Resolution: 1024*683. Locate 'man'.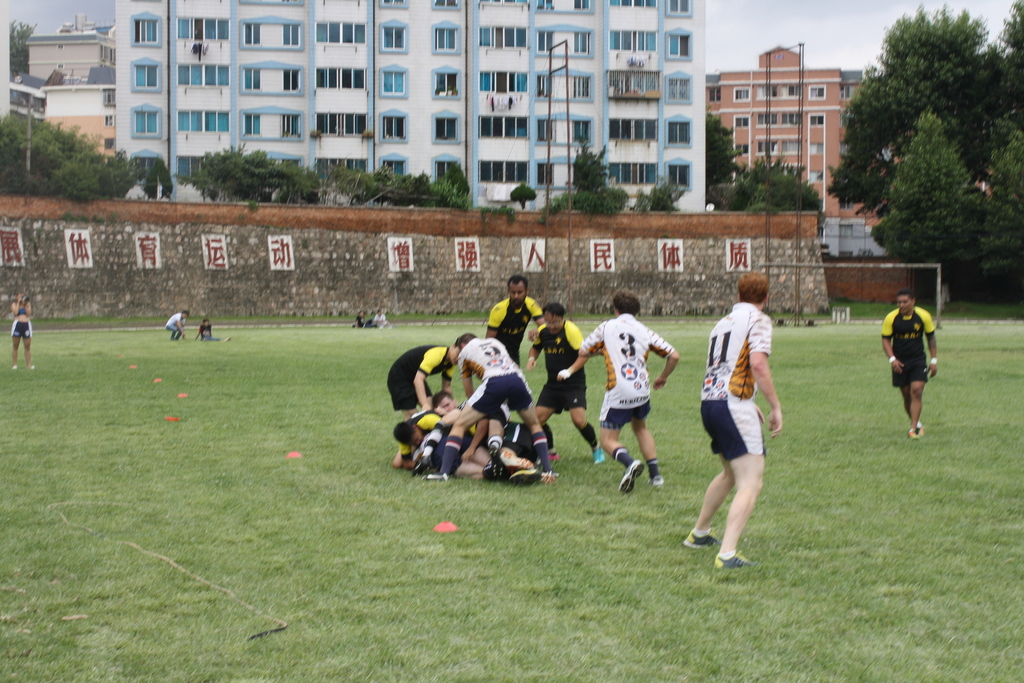
l=162, t=305, r=192, b=340.
